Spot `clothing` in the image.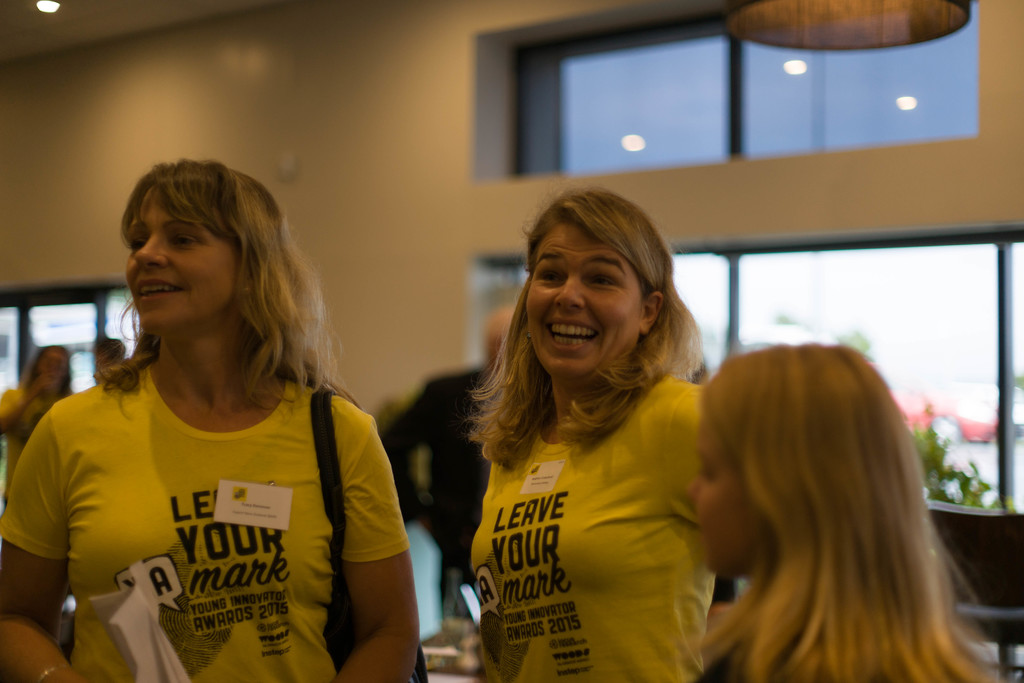
`clothing` found at locate(31, 331, 396, 668).
